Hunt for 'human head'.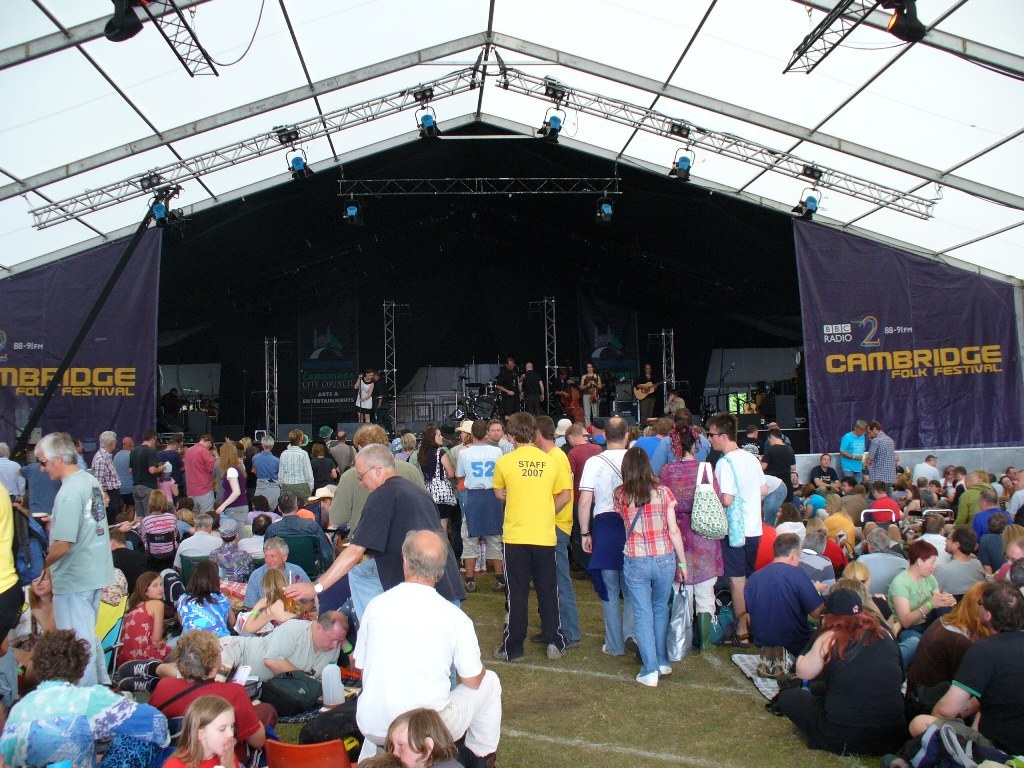
Hunted down at region(507, 360, 515, 371).
